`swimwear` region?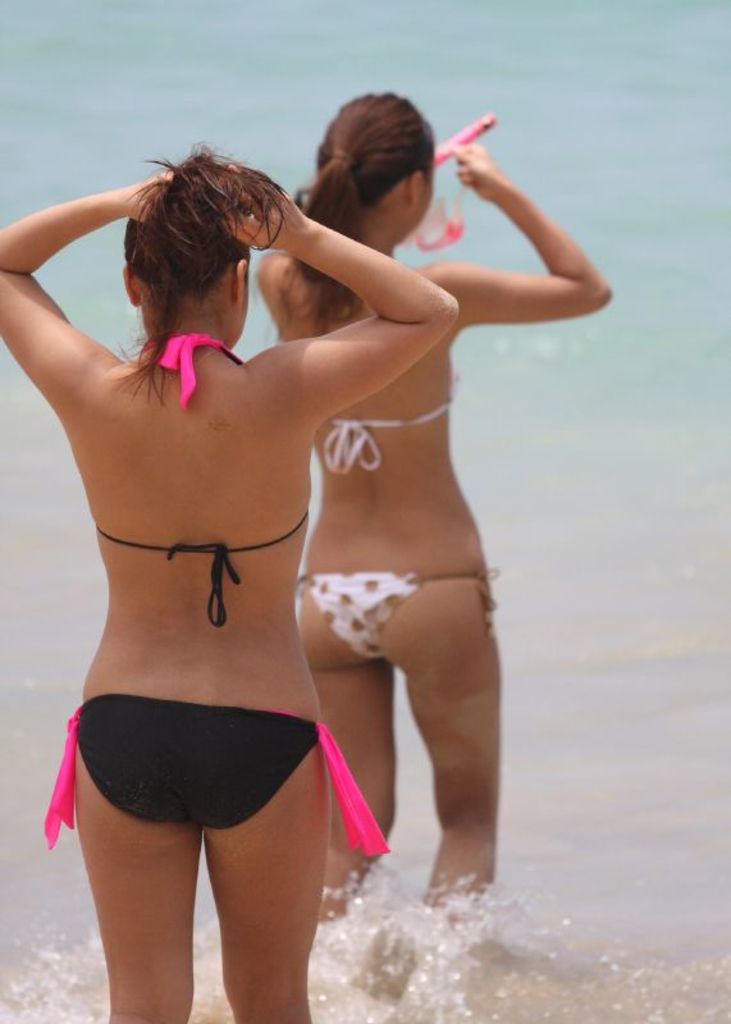
rect(294, 361, 475, 481)
